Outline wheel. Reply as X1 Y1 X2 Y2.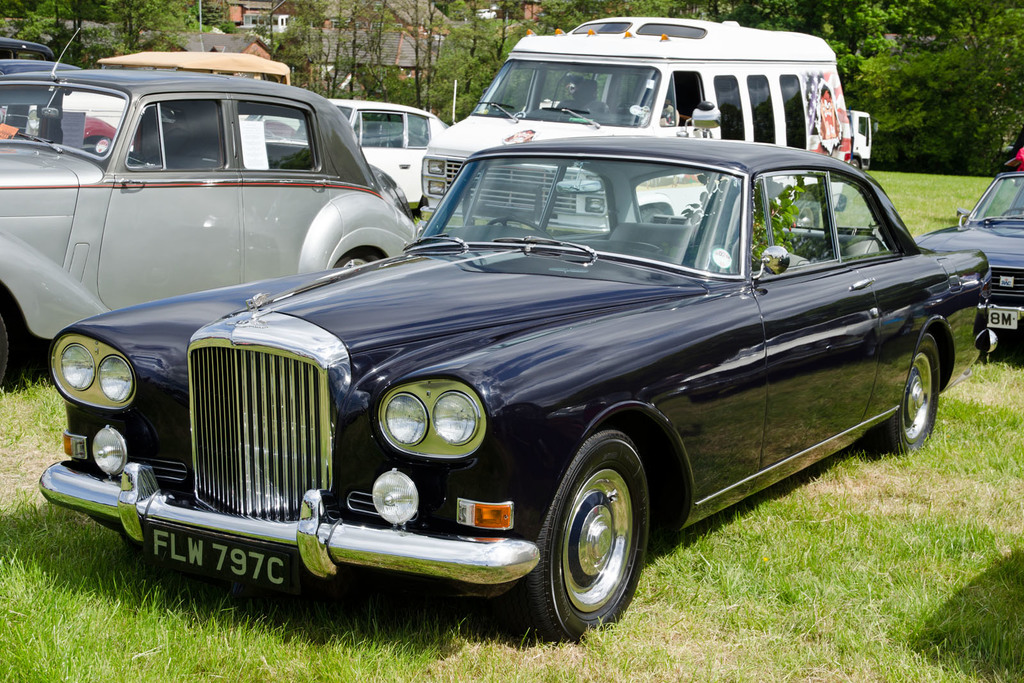
325 246 380 277.
